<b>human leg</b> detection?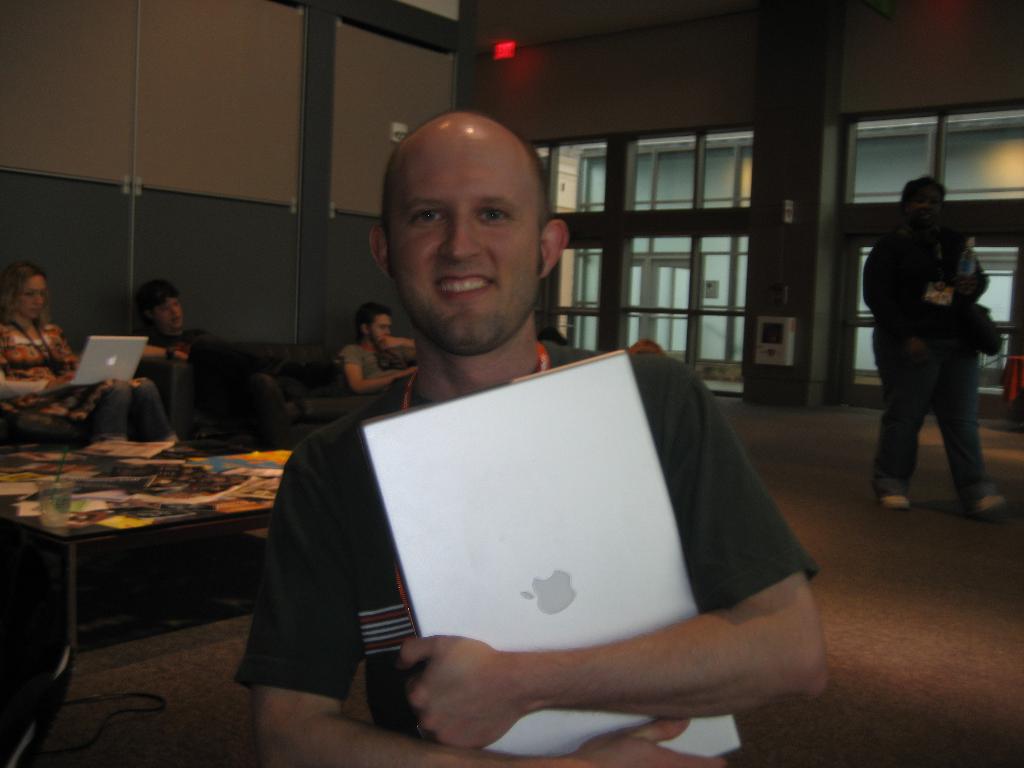
{"left": 186, "top": 340, "right": 282, "bottom": 424}
